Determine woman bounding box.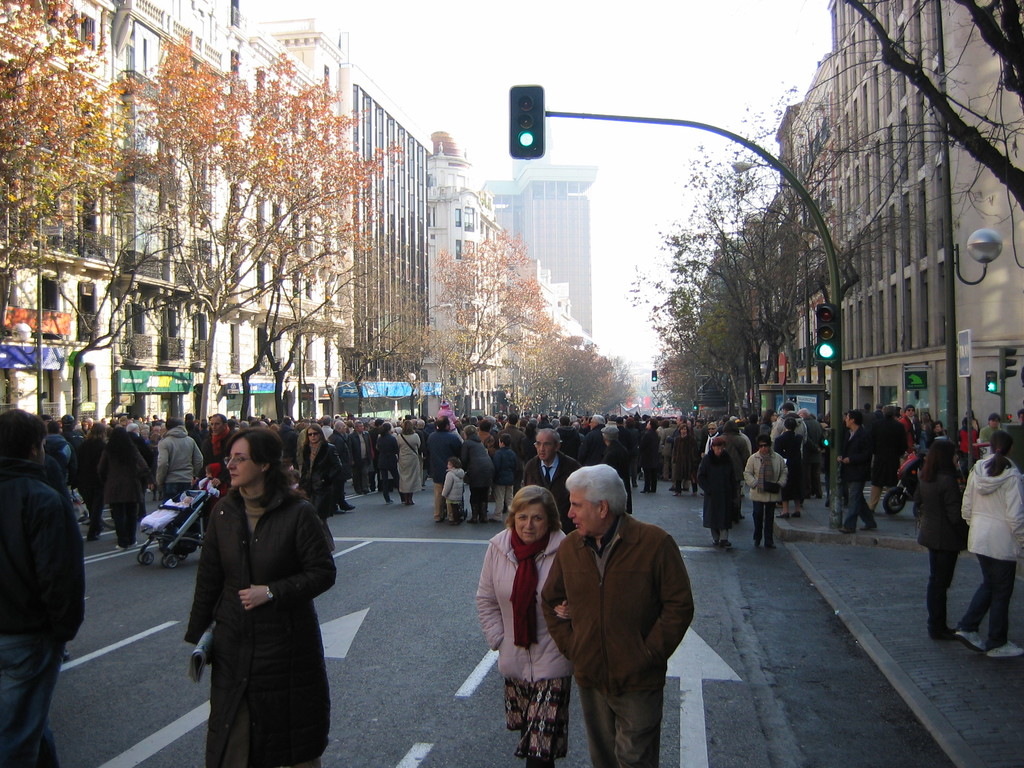
Determined: 870:405:908:511.
